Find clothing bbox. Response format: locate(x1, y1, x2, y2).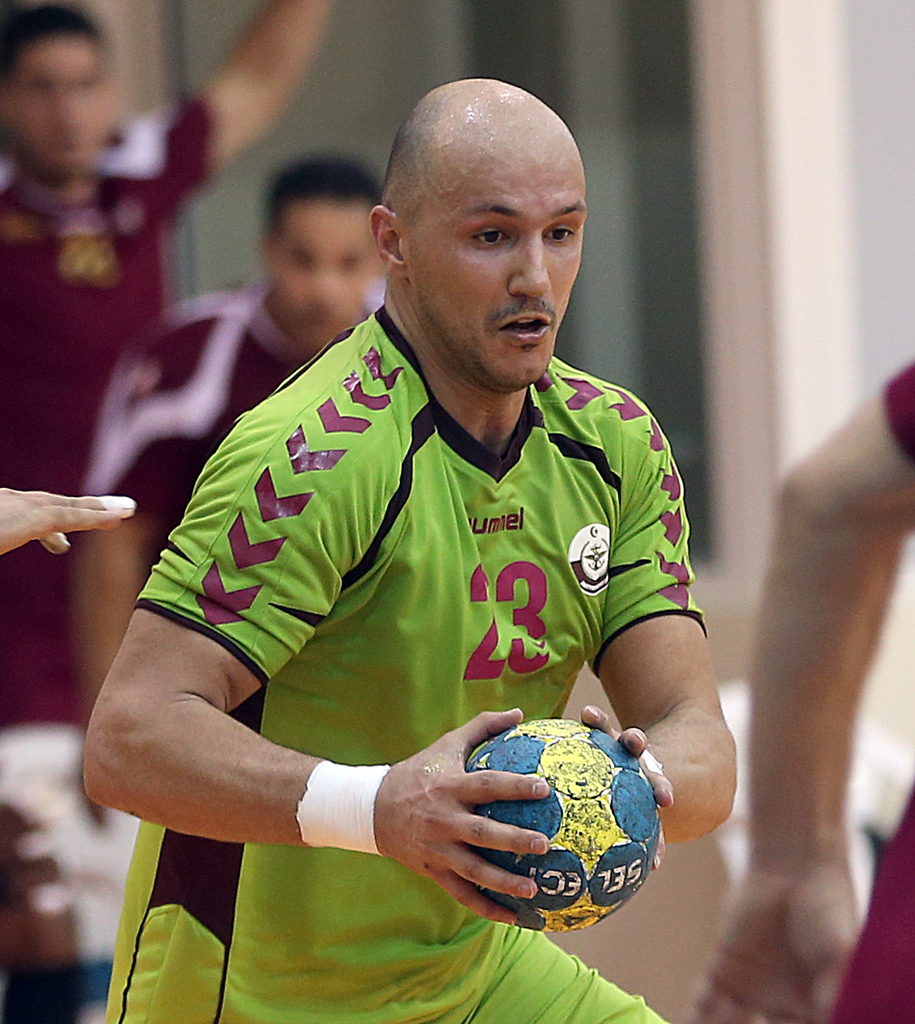
locate(0, 663, 130, 1020).
